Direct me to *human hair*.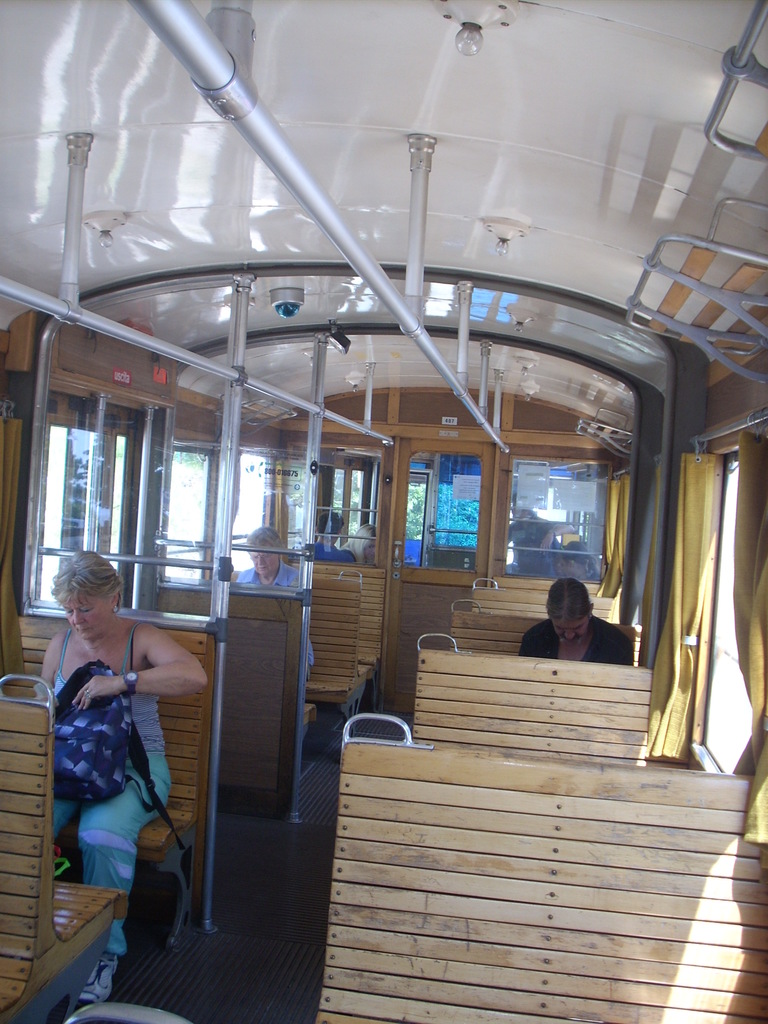
Direction: <bbox>343, 522, 378, 569</bbox>.
